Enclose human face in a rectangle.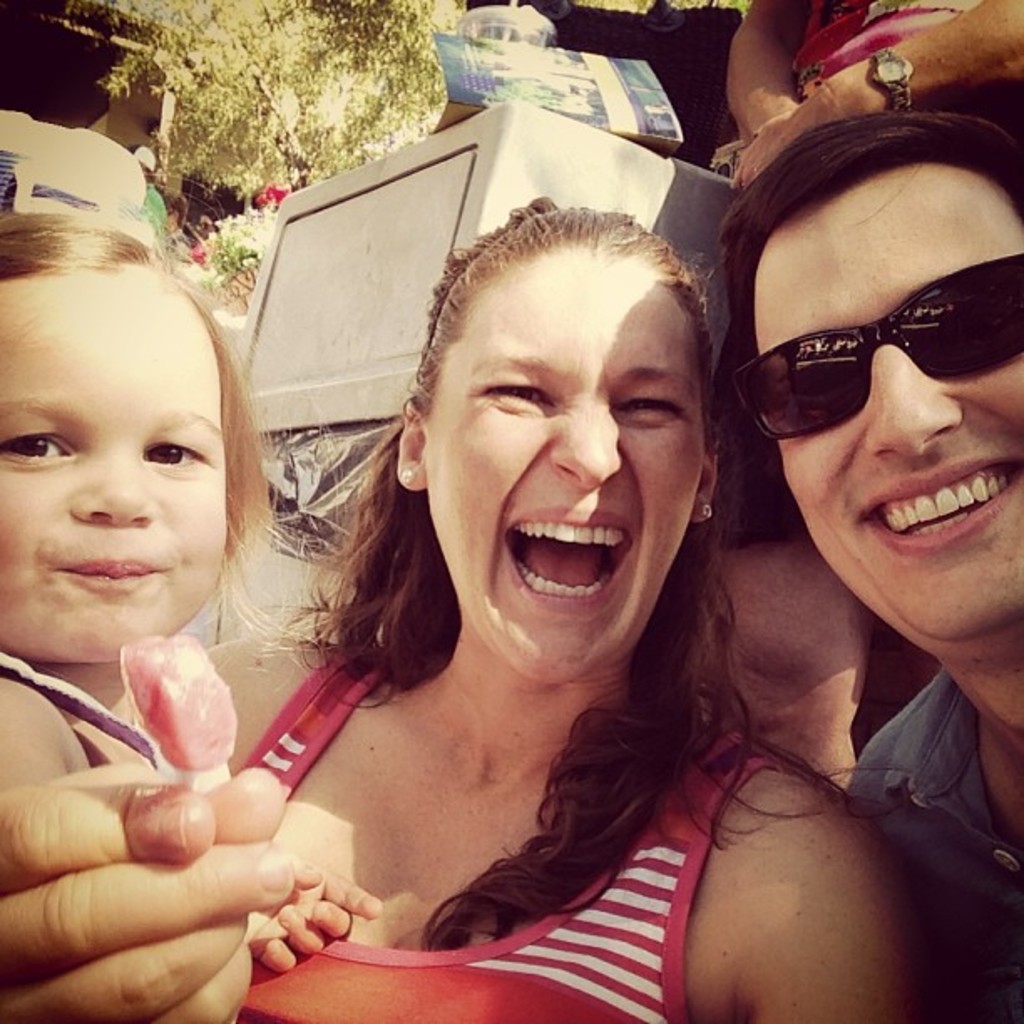
Rect(423, 241, 706, 688).
